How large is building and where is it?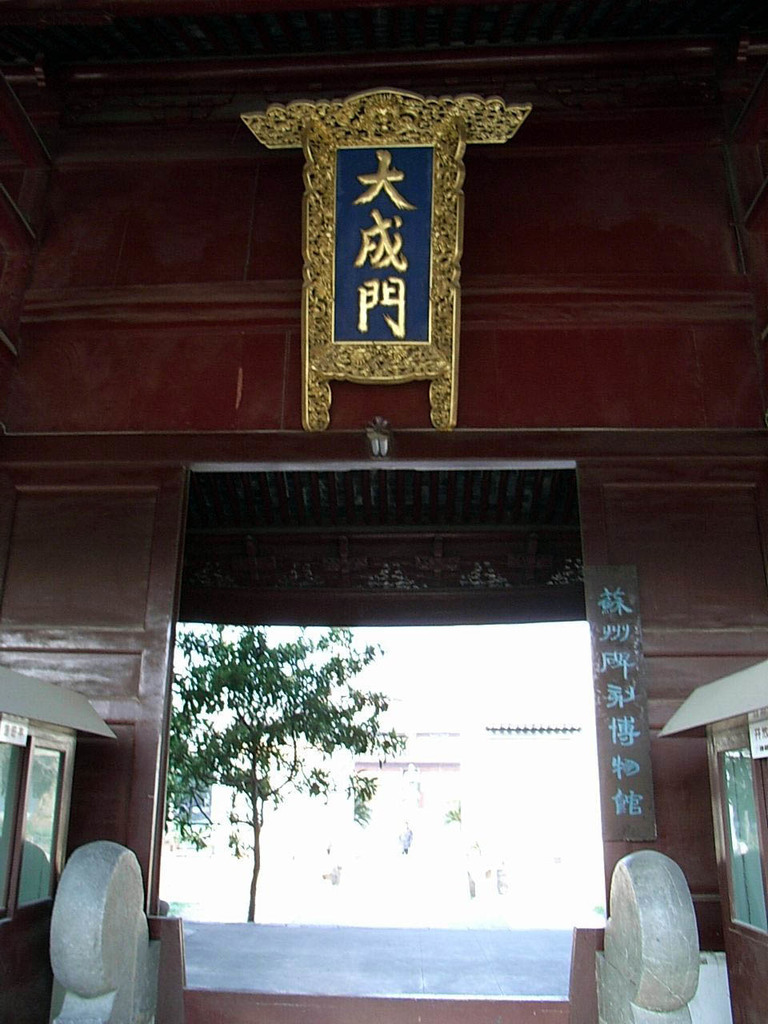
Bounding box: <box>0,0,767,1022</box>.
